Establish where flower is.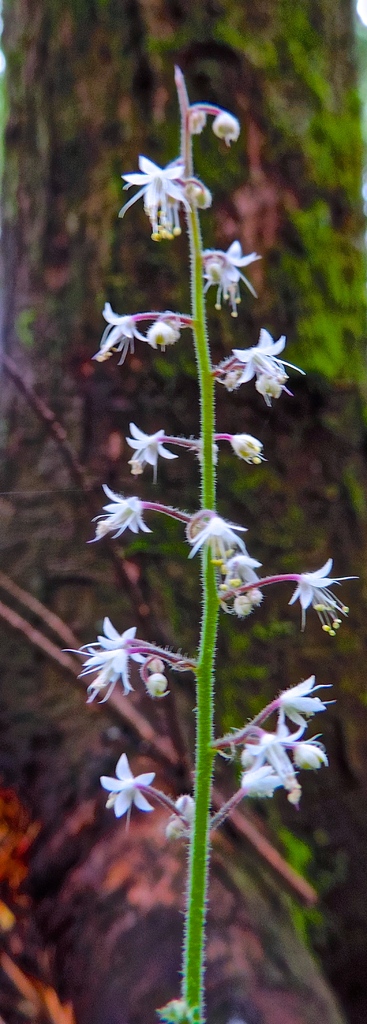
Established at rect(94, 753, 158, 834).
